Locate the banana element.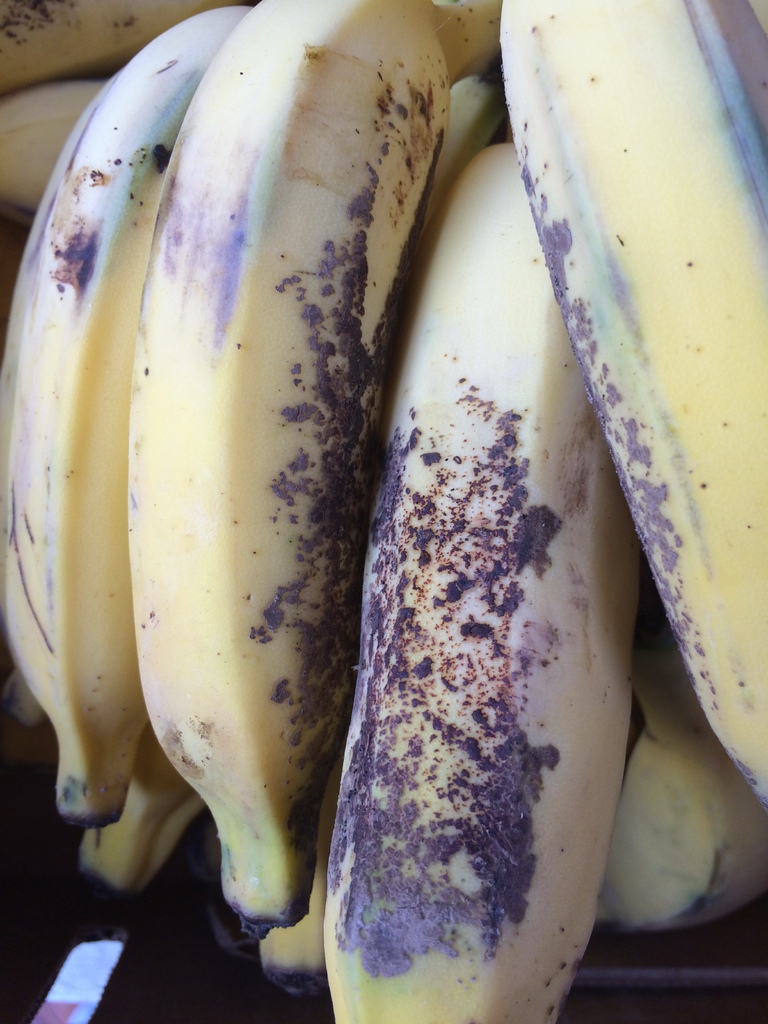
Element bbox: (131, 0, 502, 936).
